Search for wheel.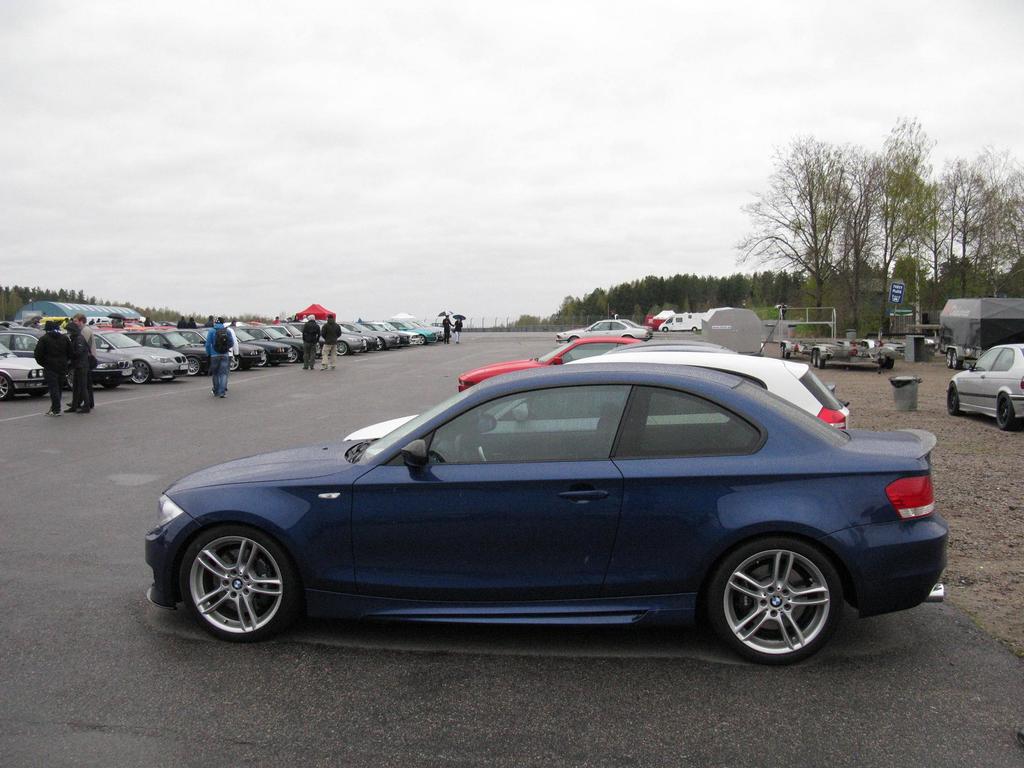
Found at 228, 353, 239, 372.
